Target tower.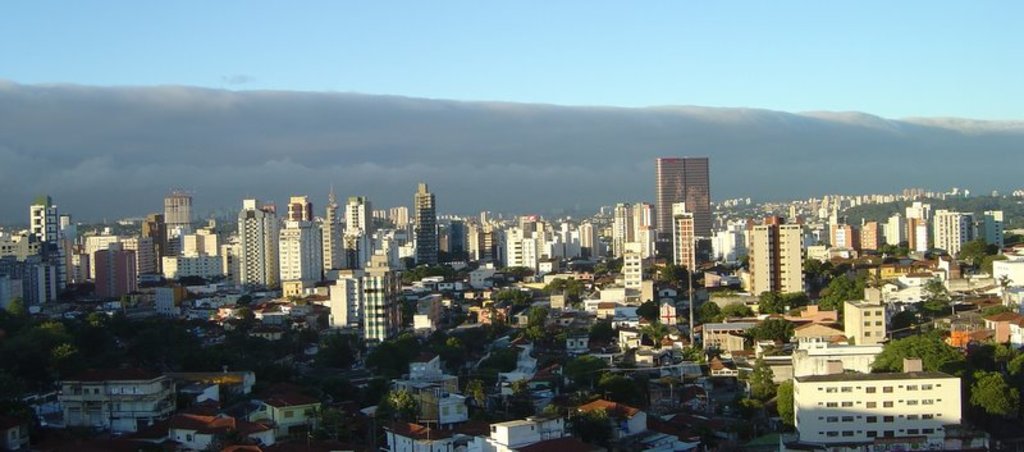
Target region: rect(904, 196, 938, 266).
